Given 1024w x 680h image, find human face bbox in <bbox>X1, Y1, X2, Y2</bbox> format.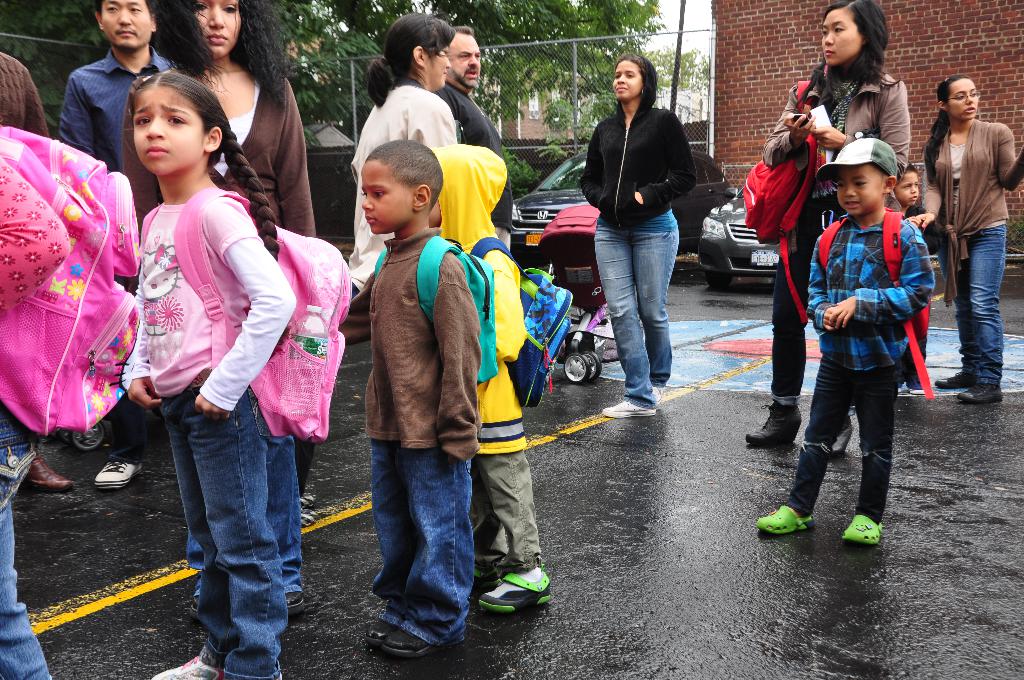
<bbox>614, 60, 645, 98</bbox>.
